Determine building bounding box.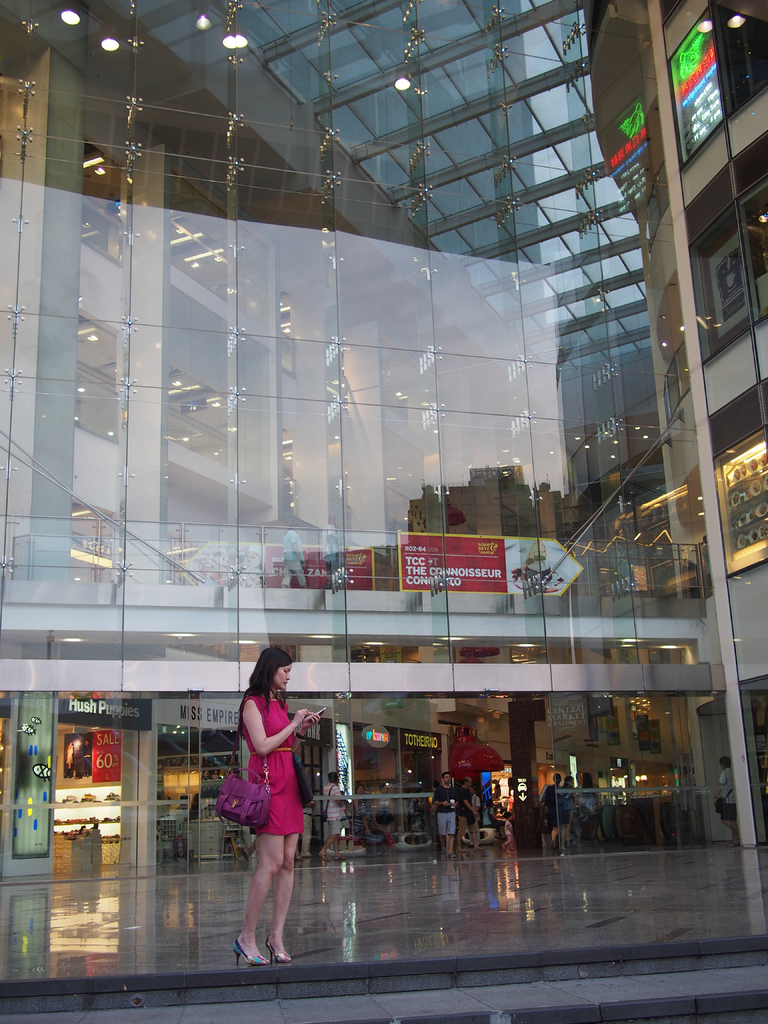
Determined: crop(0, 0, 767, 1020).
